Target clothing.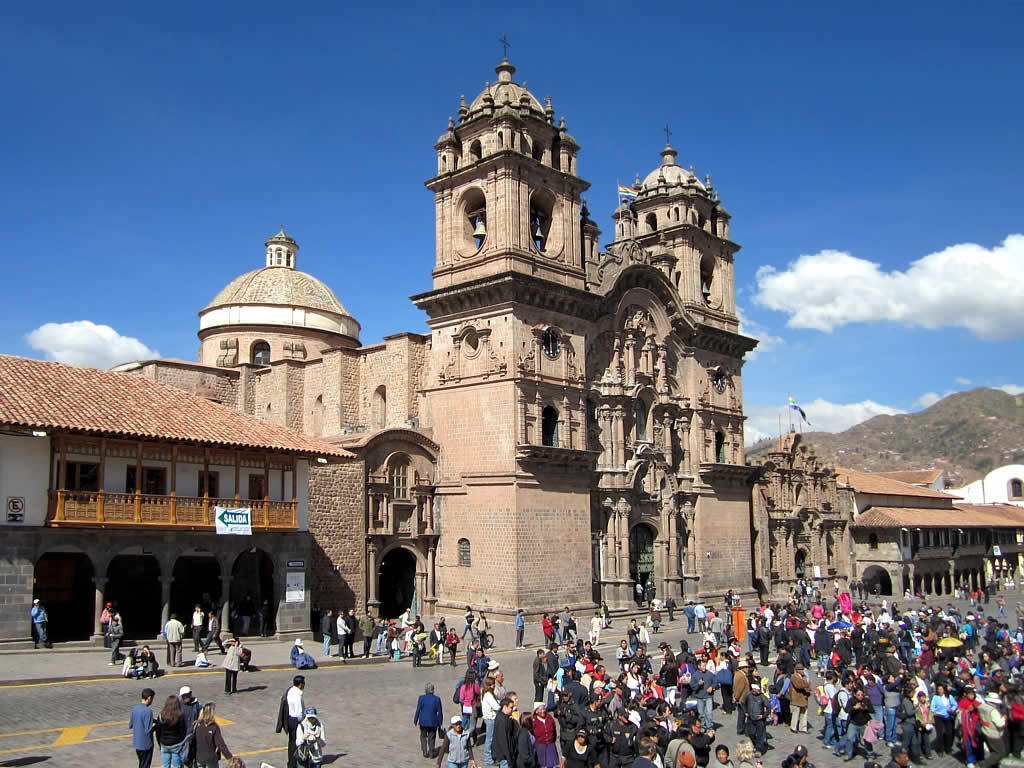
Target region: <region>126, 651, 146, 678</region>.
